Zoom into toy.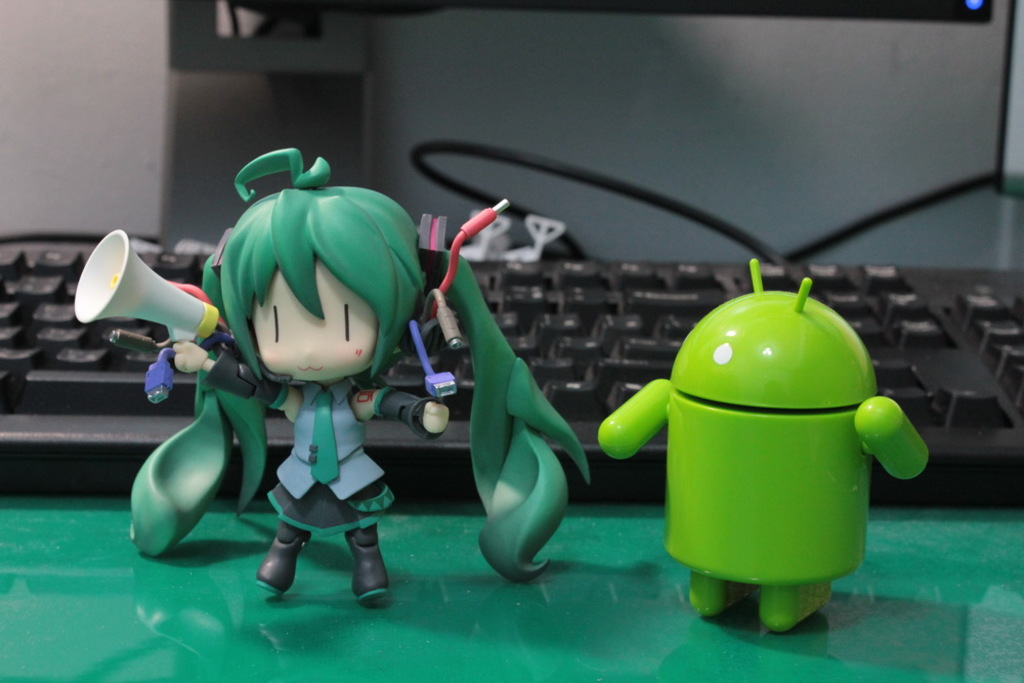
Zoom target: l=617, t=290, r=927, b=650.
